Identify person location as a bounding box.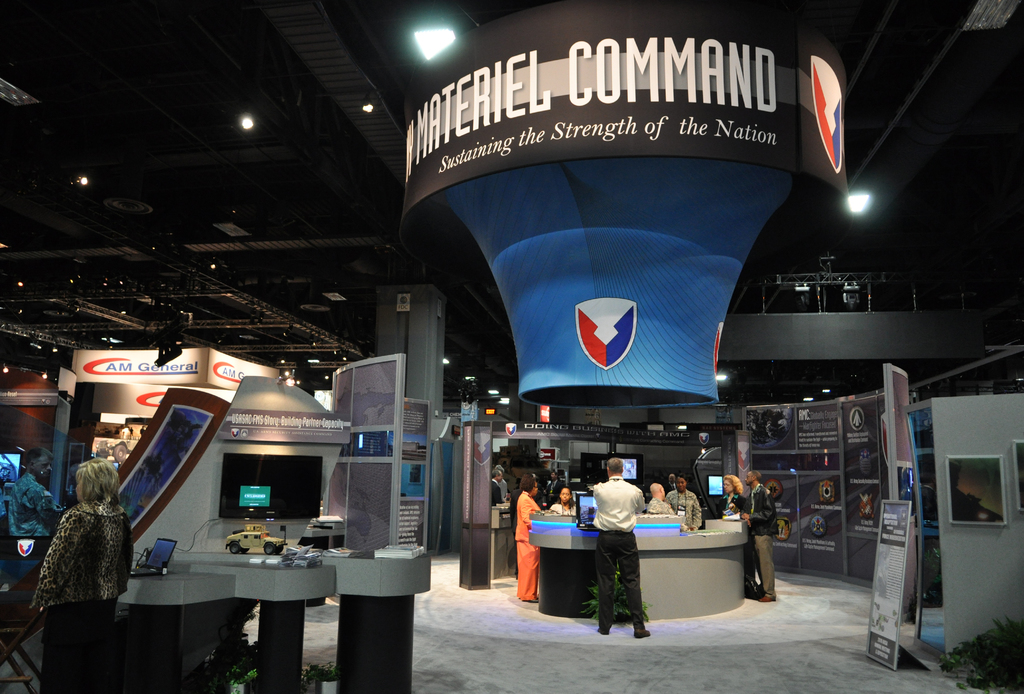
548:487:579:515.
